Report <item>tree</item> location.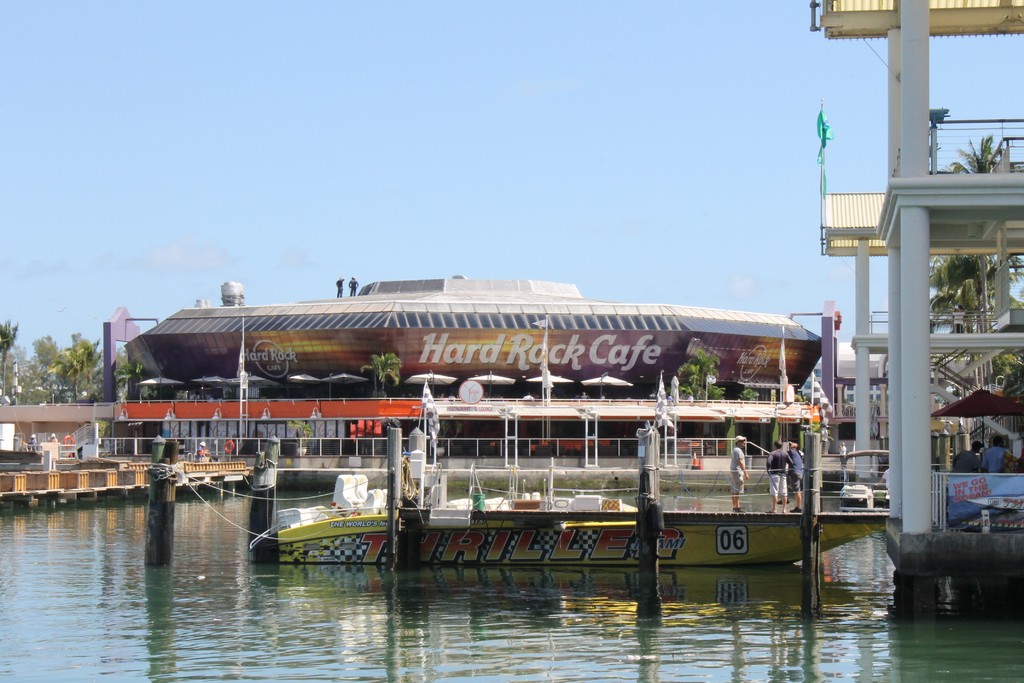
Report: Rect(699, 378, 737, 396).
